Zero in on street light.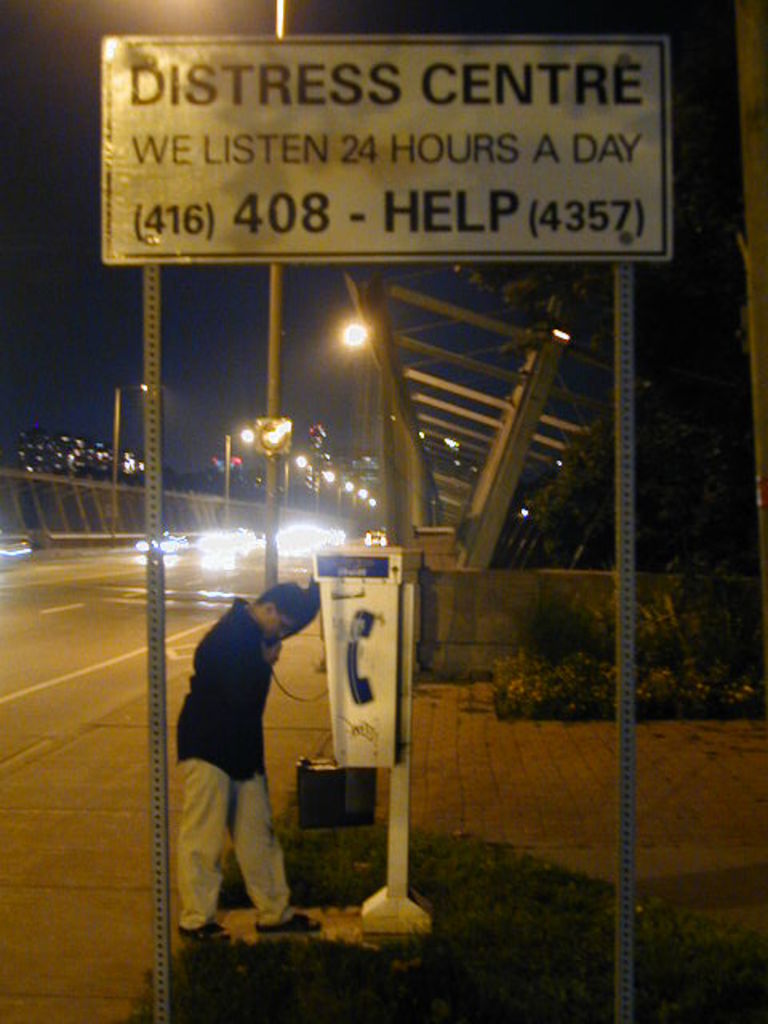
Zeroed in: bbox=[234, 421, 261, 448].
